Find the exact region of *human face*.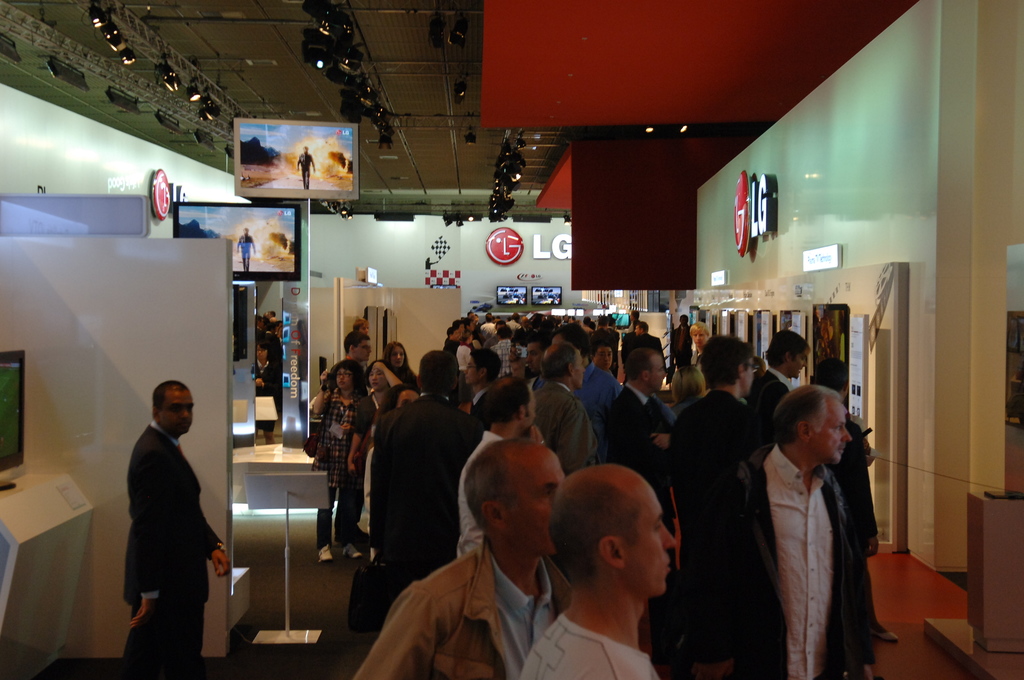
Exact region: [572, 357, 586, 390].
